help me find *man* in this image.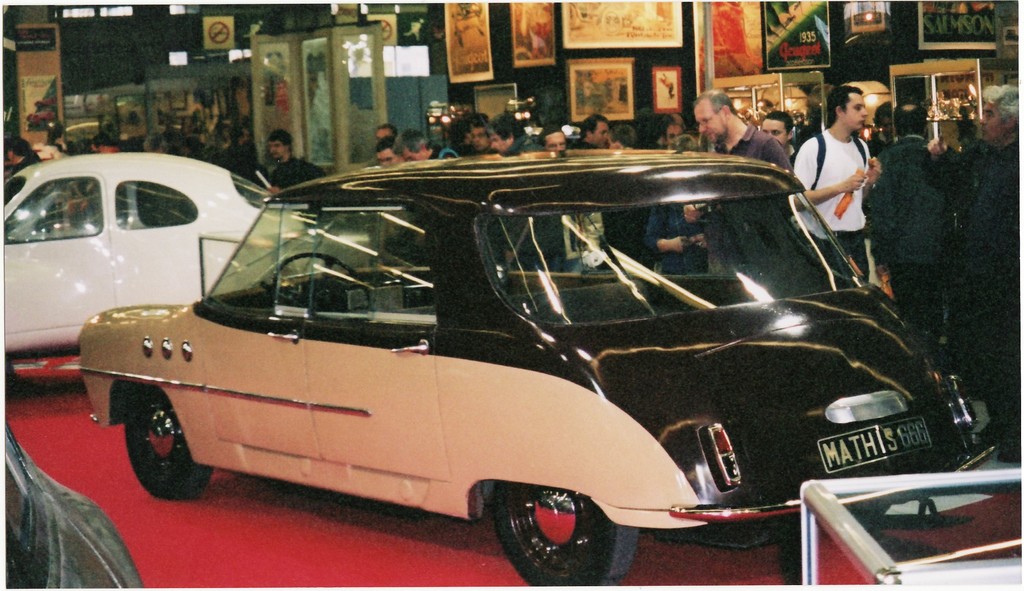
Found it: [x1=929, y1=79, x2=1023, y2=466].
